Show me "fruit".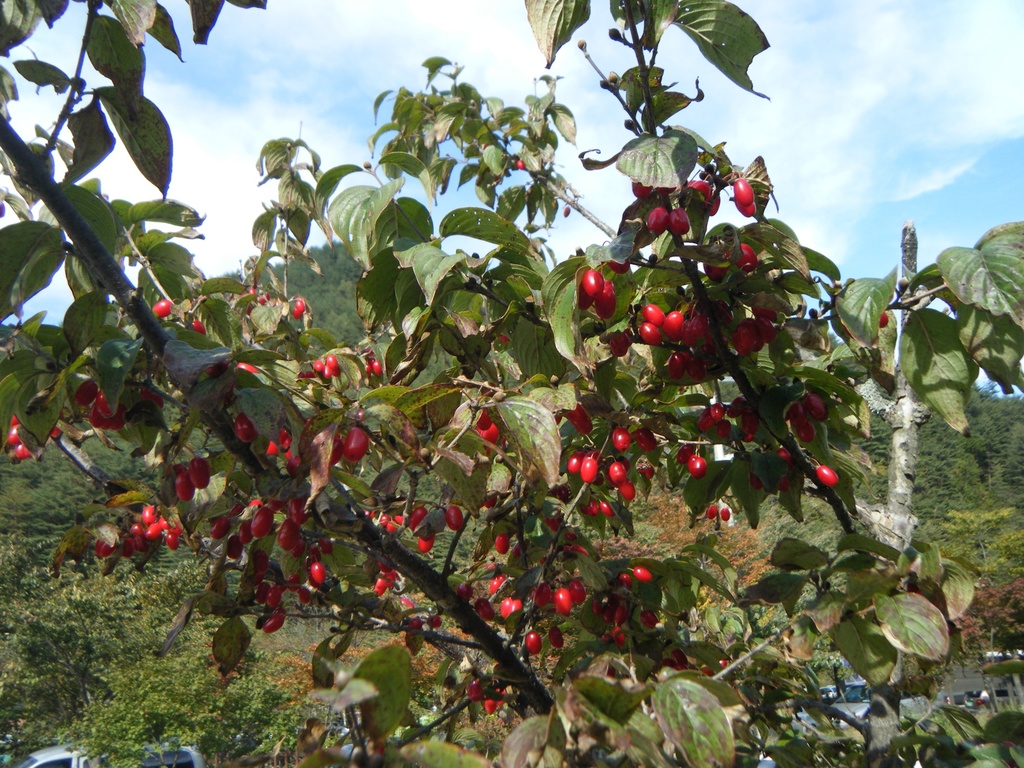
"fruit" is here: {"left": 707, "top": 504, "right": 721, "bottom": 519}.
